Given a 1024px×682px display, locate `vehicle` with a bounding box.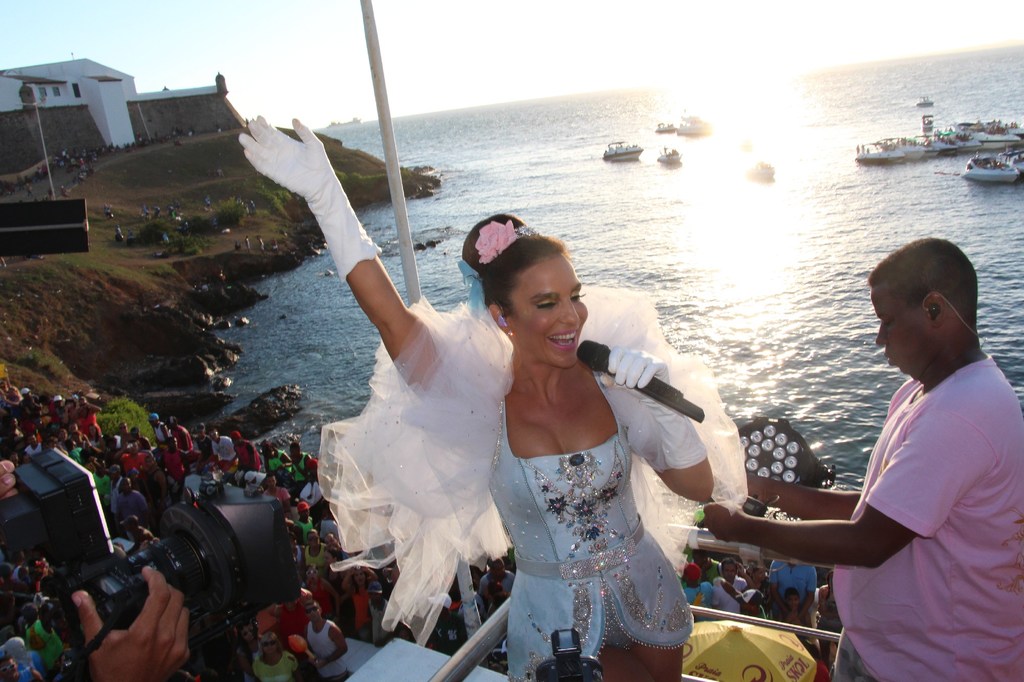
Located: bbox(915, 93, 936, 108).
